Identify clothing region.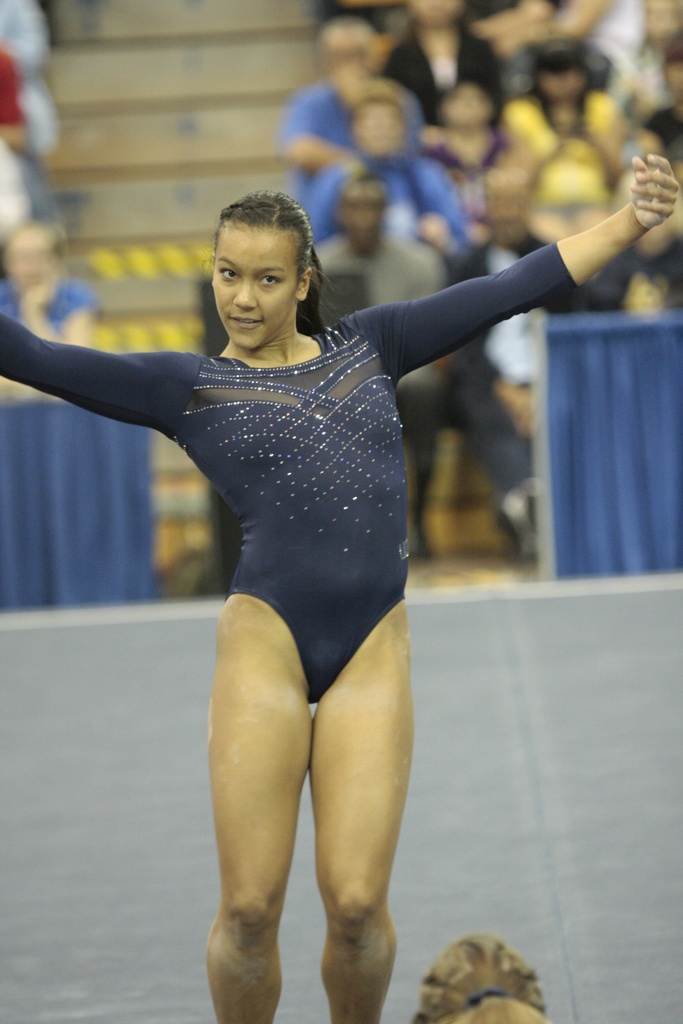
Region: [left=493, top=97, right=630, bottom=185].
